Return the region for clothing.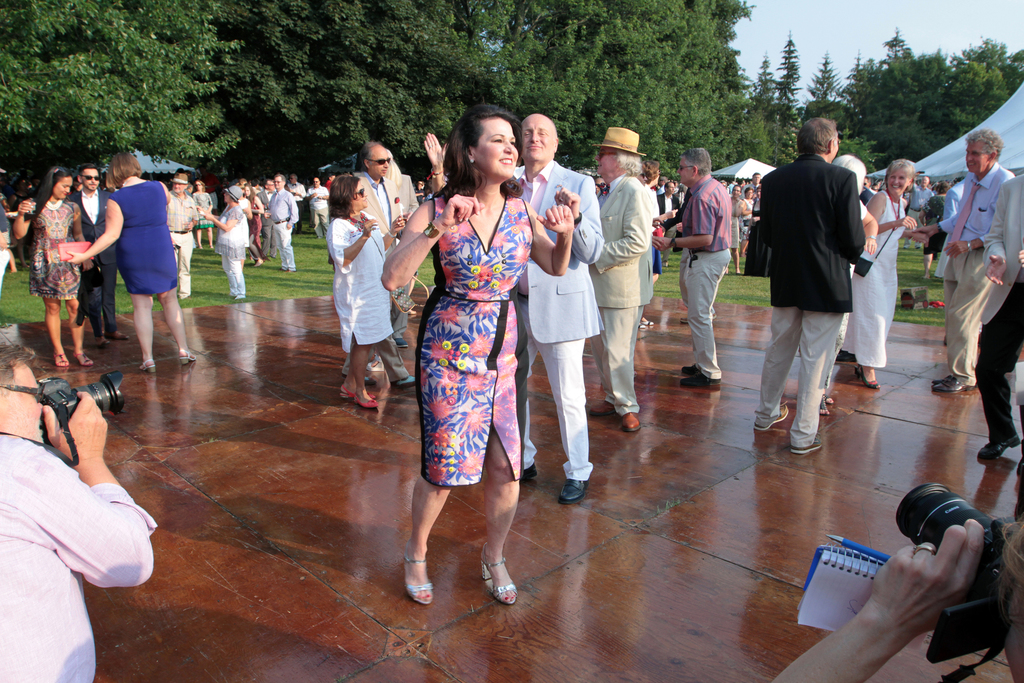
pyautogui.locateOnScreen(356, 175, 442, 373).
